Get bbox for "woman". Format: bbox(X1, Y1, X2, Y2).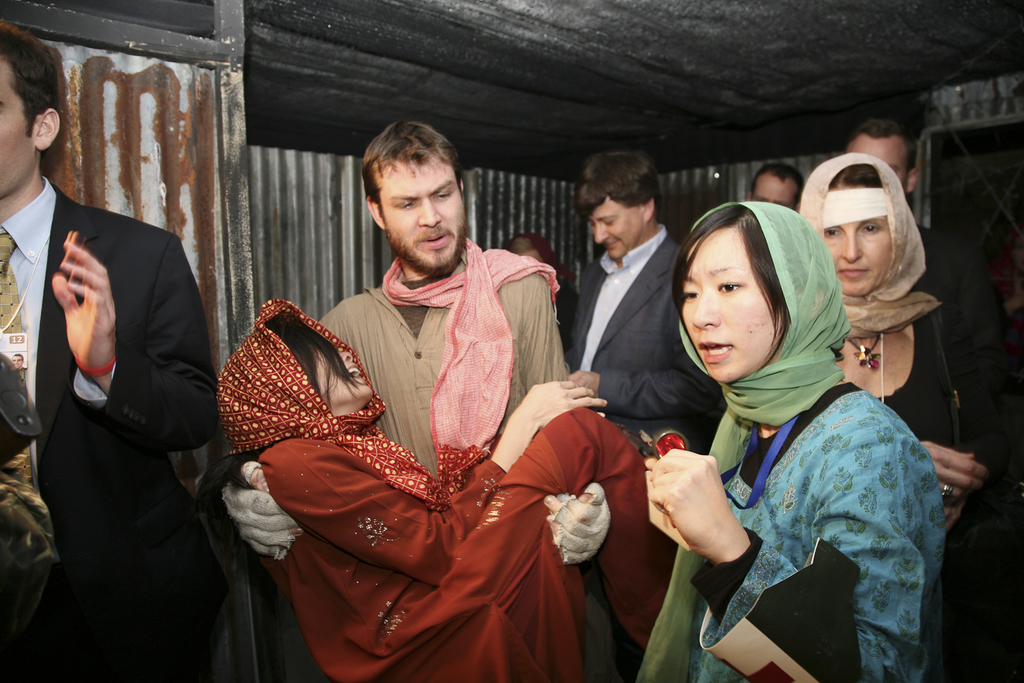
bbox(214, 289, 684, 682).
